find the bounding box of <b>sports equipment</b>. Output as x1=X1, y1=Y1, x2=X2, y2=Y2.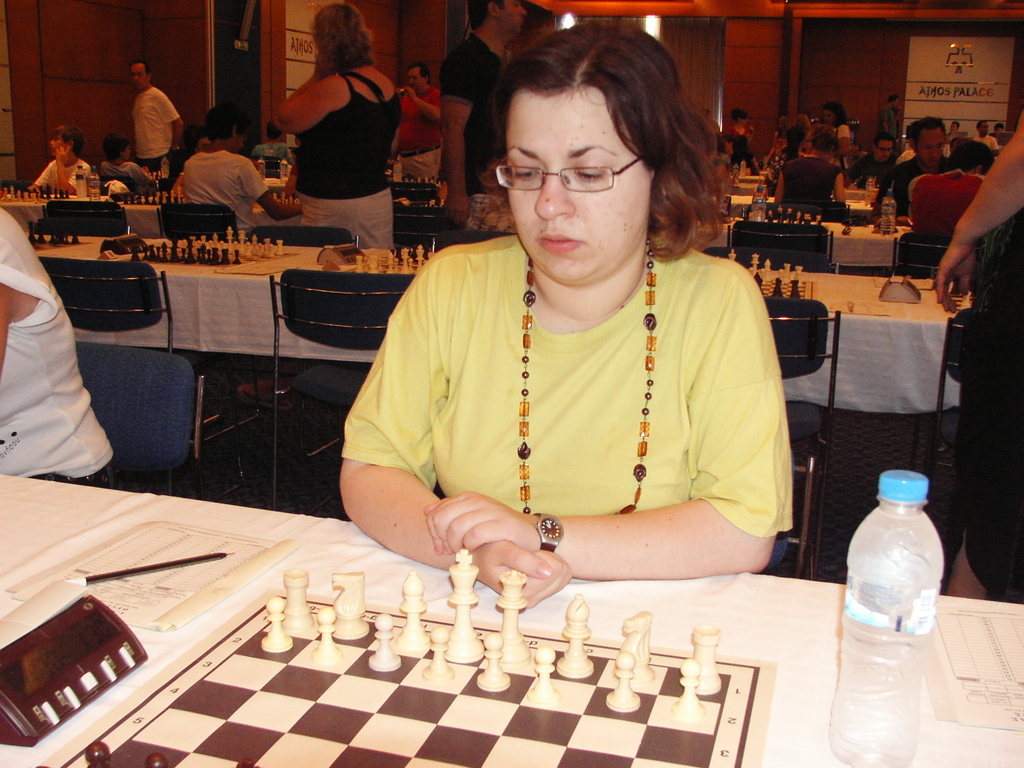
x1=144, y1=749, x2=170, y2=767.
